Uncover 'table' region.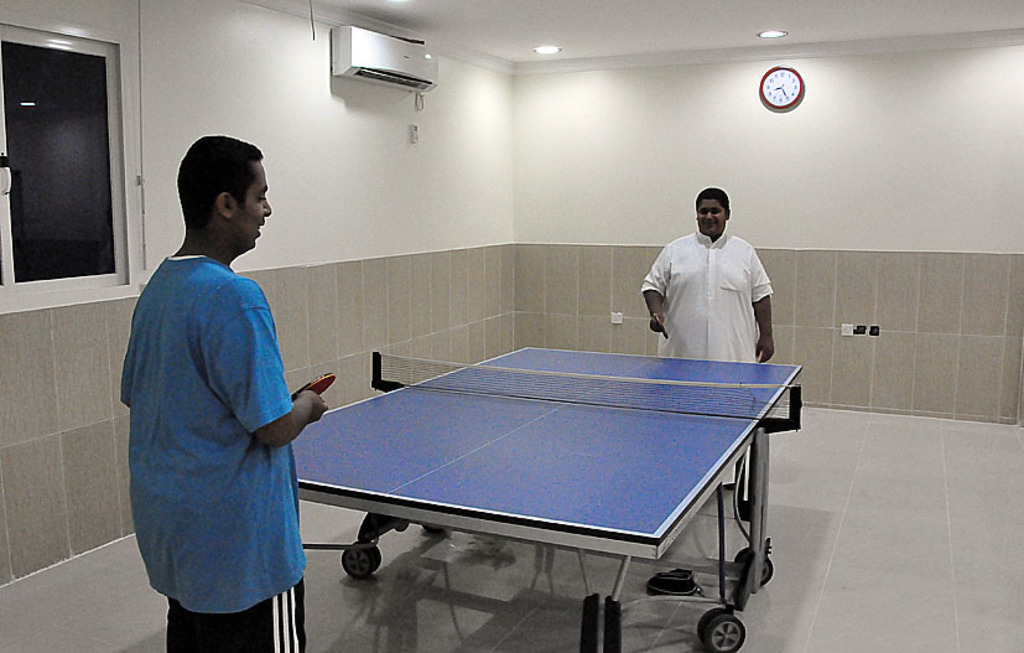
Uncovered: region(293, 338, 809, 652).
